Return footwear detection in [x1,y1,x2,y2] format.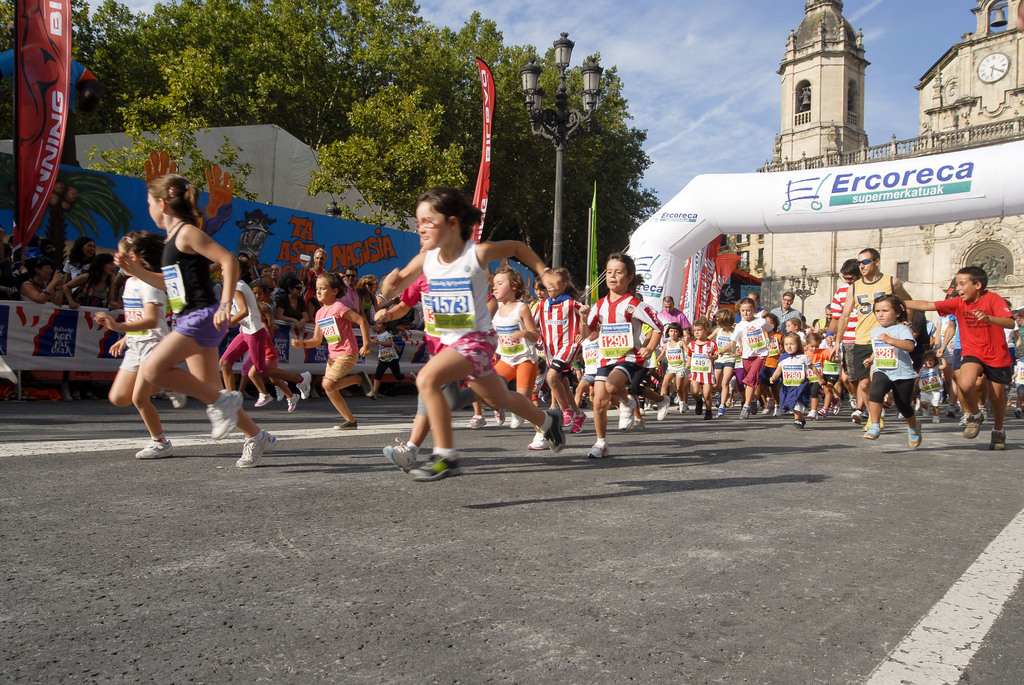
[618,398,634,429].
